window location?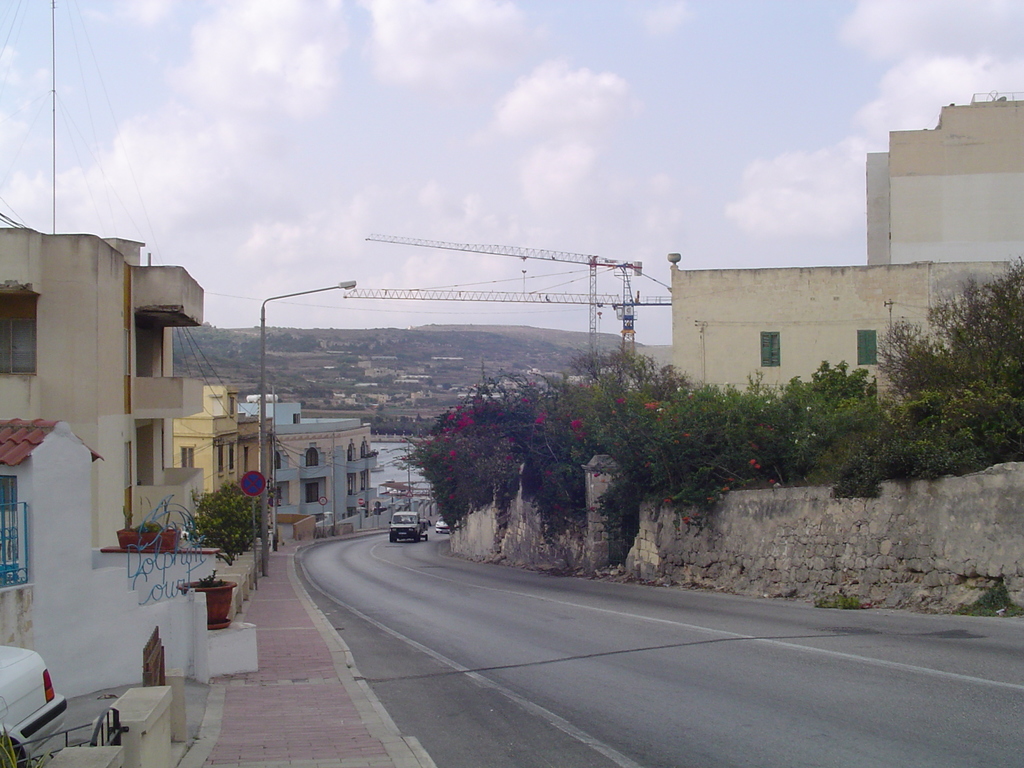
182 444 191 466
